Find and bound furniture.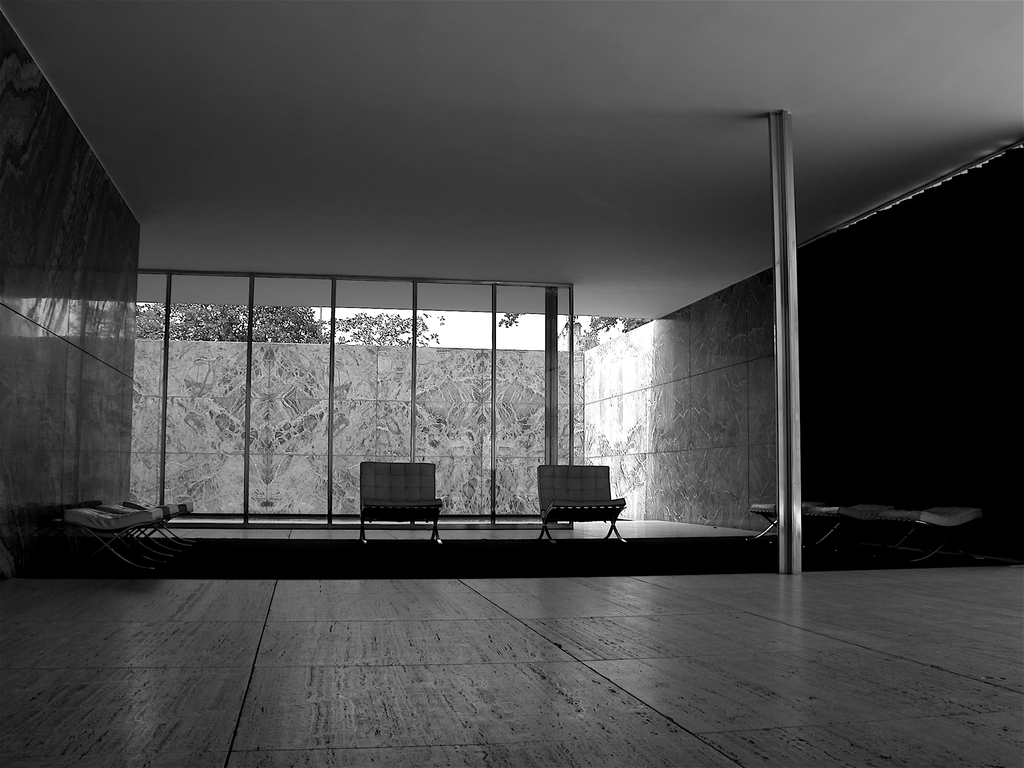
Bound: region(60, 508, 168, 573).
